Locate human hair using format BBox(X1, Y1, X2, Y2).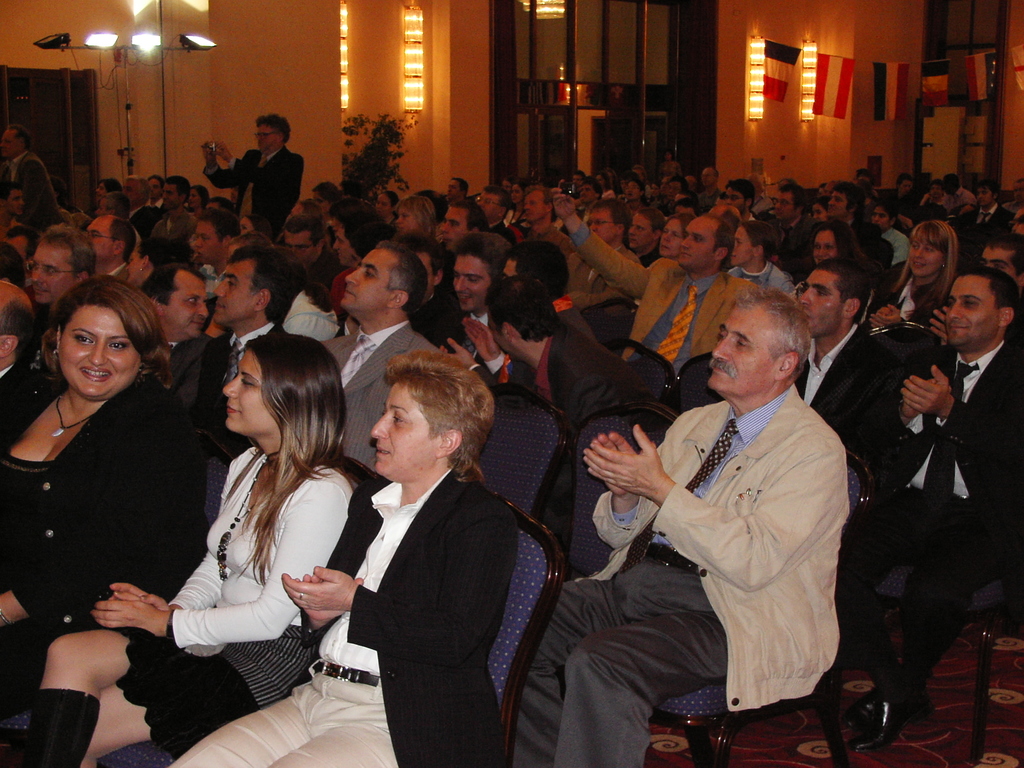
BBox(227, 244, 303, 320).
